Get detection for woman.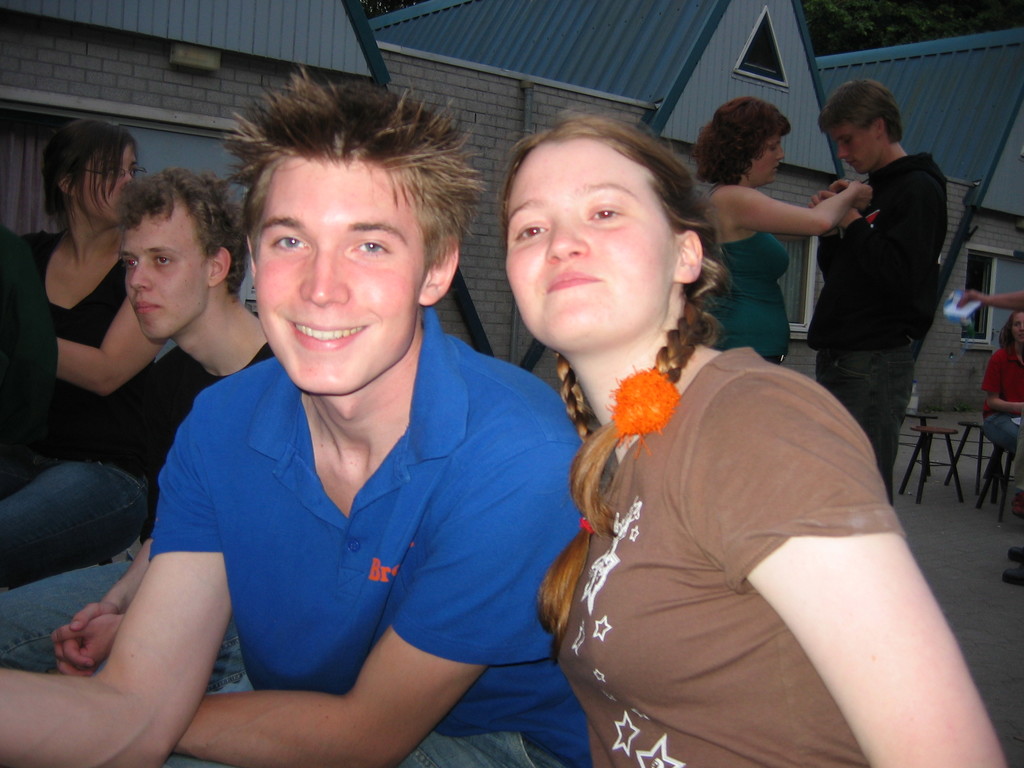
Detection: l=0, t=119, r=181, b=610.
